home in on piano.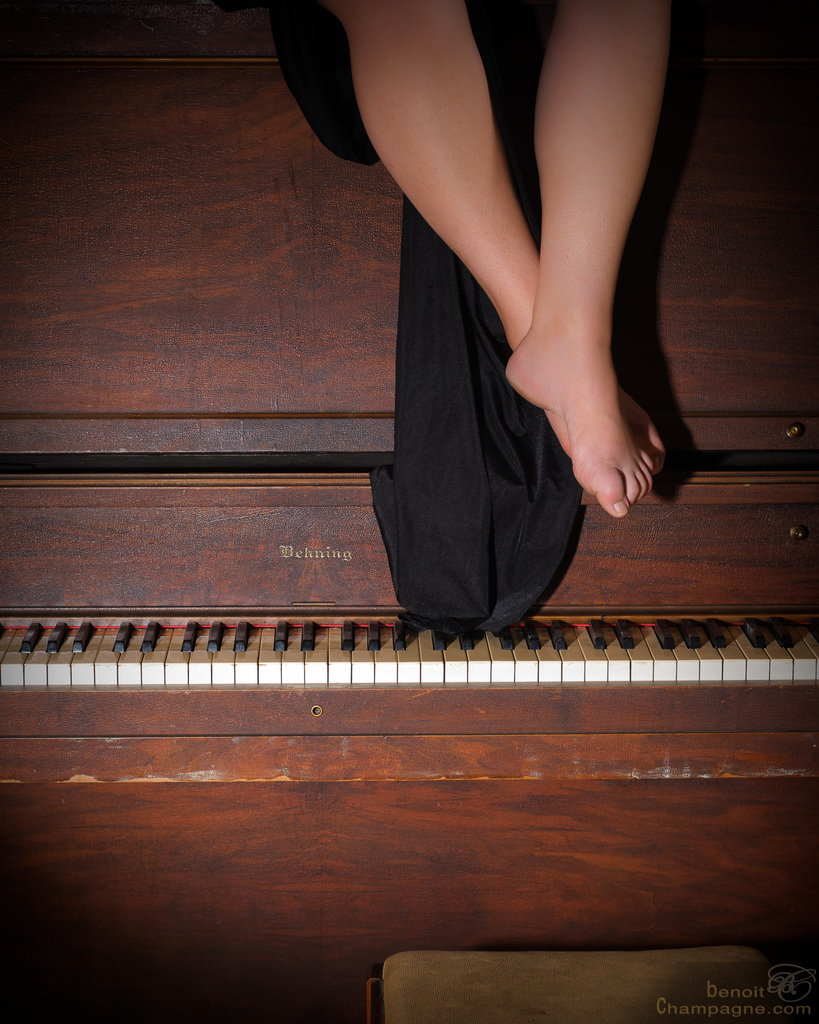
Homed in at (left=0, top=433, right=719, bottom=707).
